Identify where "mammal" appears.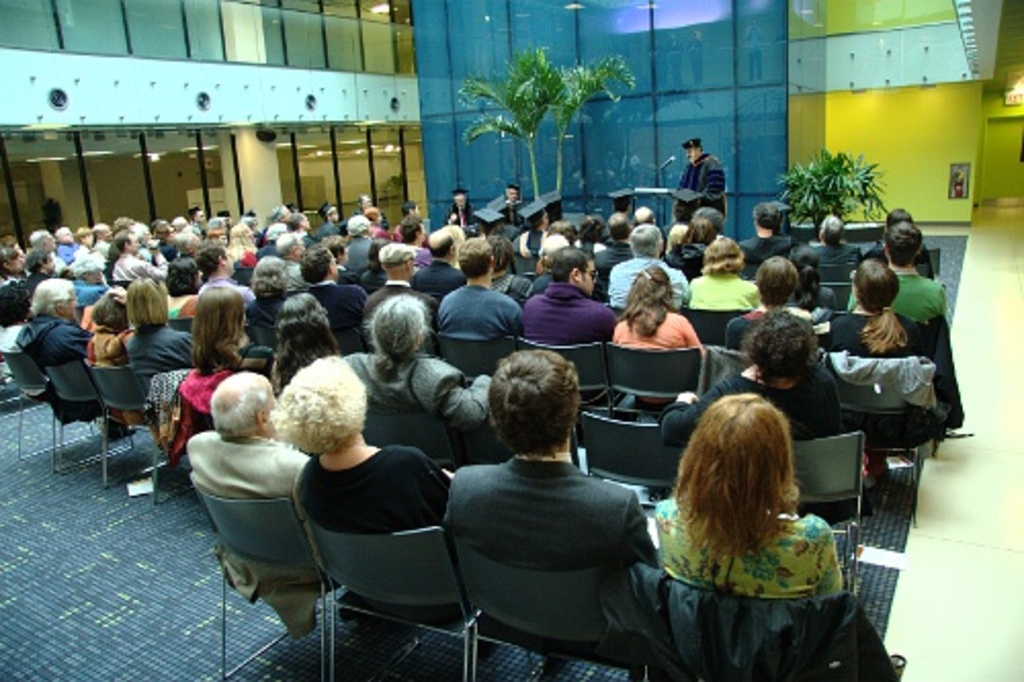
Appears at locate(248, 252, 303, 311).
